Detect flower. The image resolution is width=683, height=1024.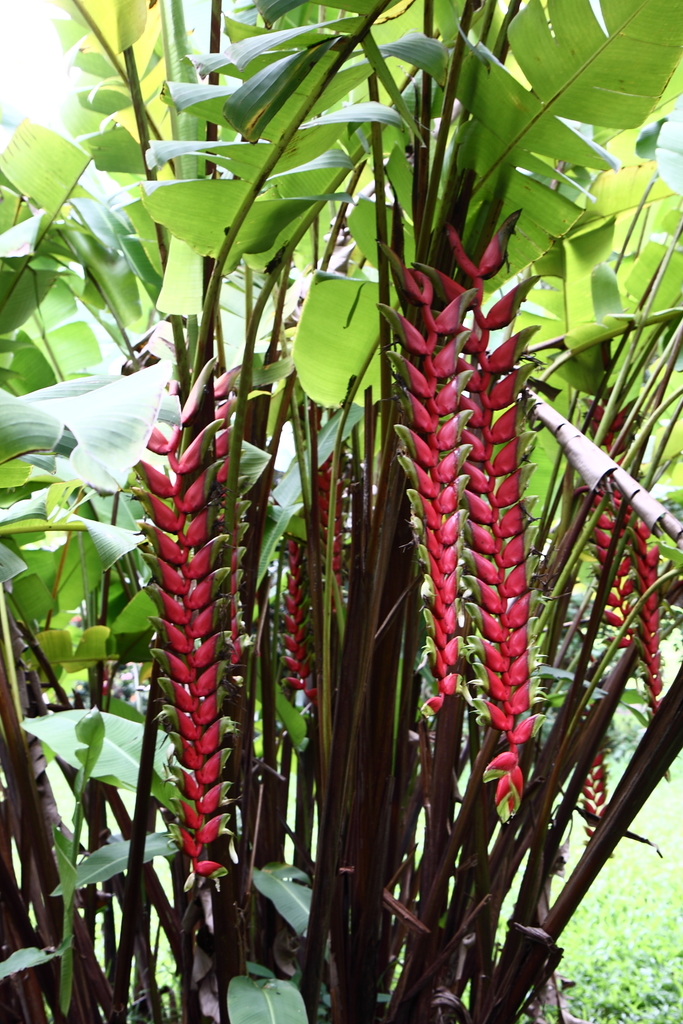
<box>442,214,541,819</box>.
